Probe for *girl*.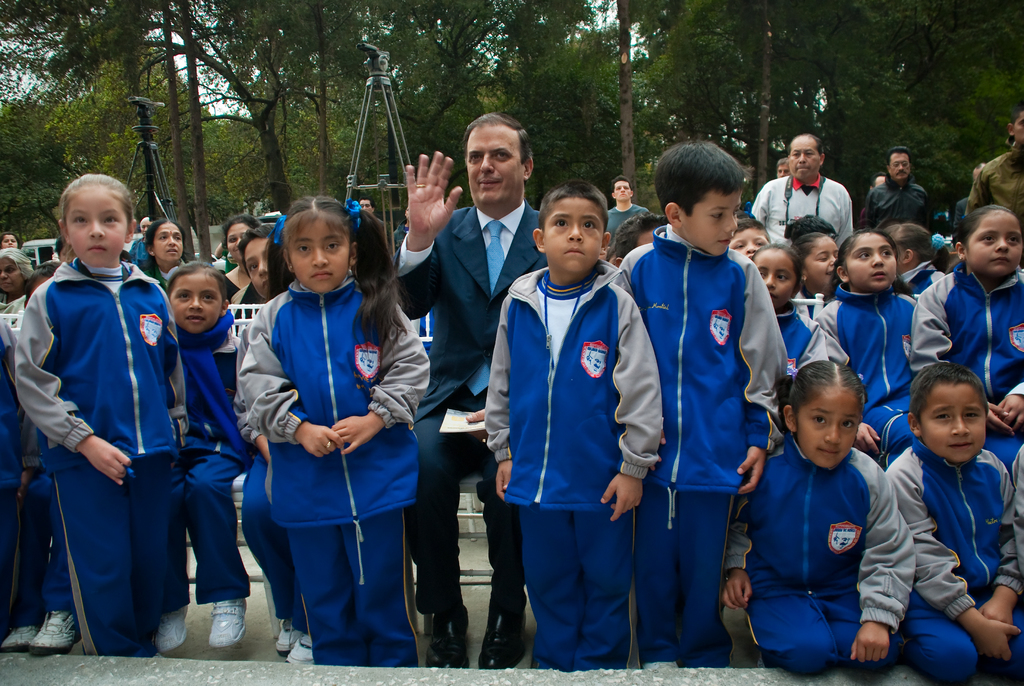
Probe result: [x1=746, y1=243, x2=833, y2=452].
